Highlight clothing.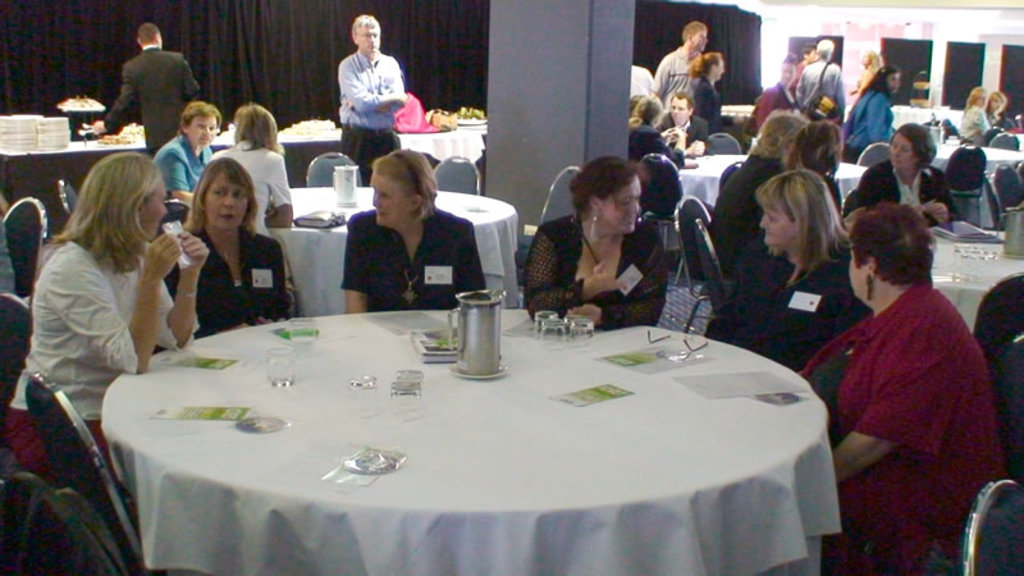
Highlighted region: (797,50,851,119).
